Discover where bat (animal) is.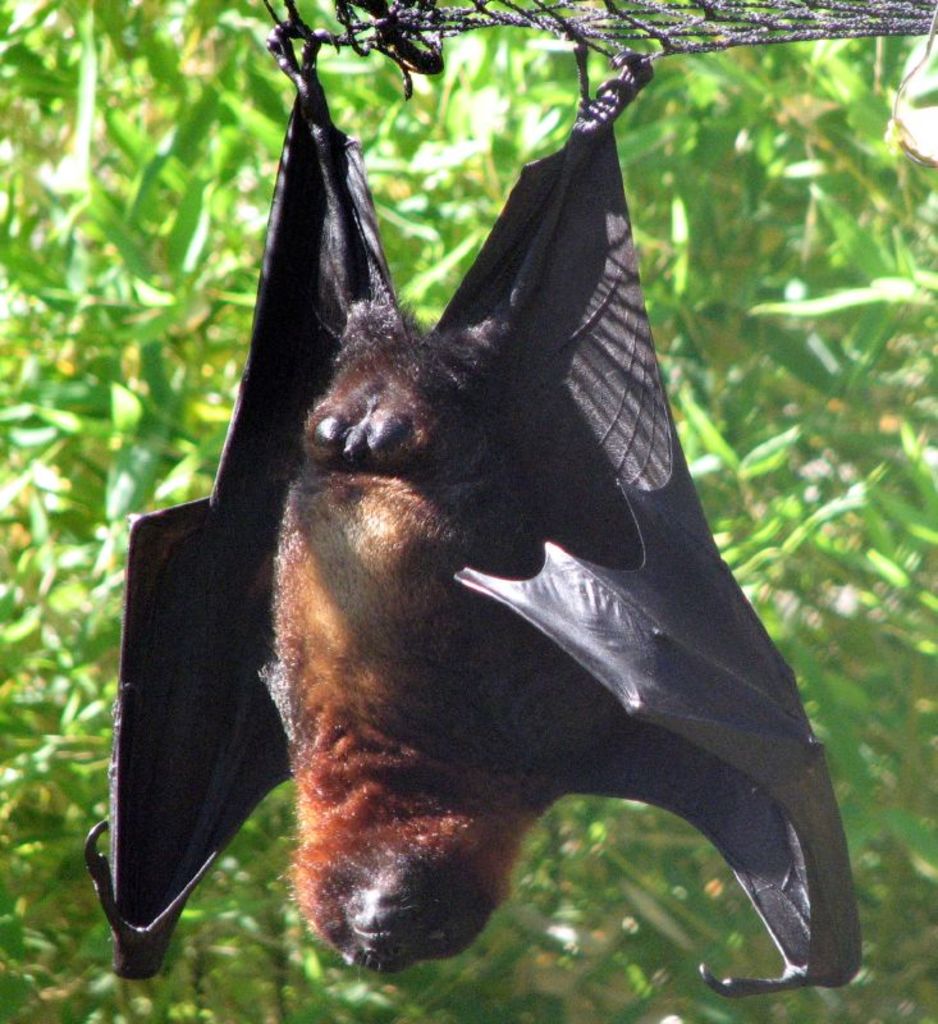
Discovered at bbox(79, 0, 874, 1005).
